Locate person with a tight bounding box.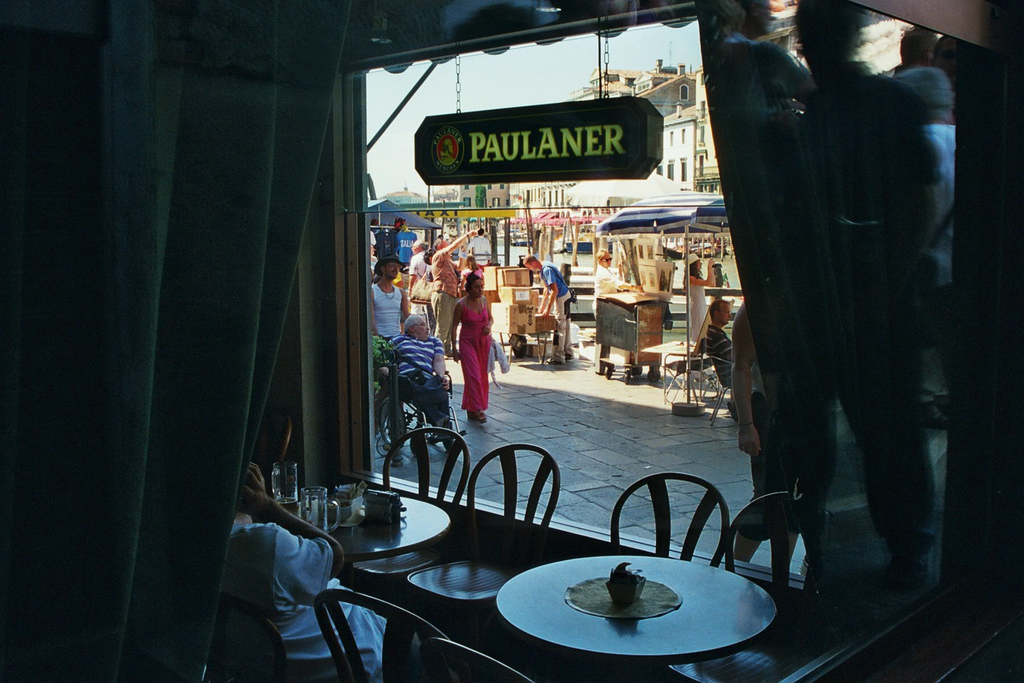
[522,254,573,366].
